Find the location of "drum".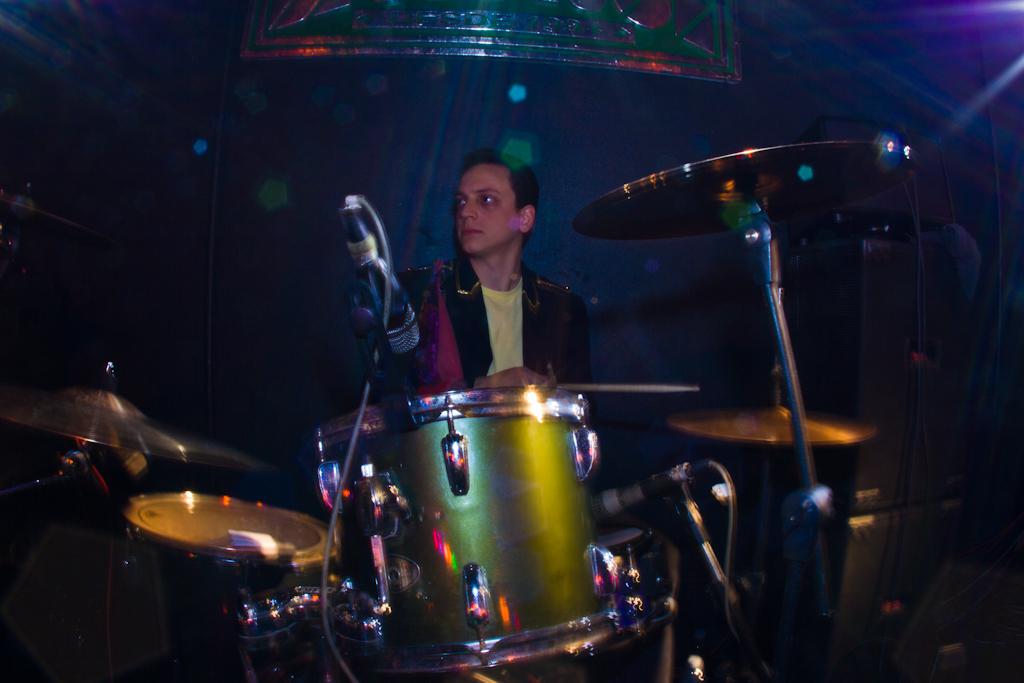
Location: Rect(293, 385, 634, 677).
